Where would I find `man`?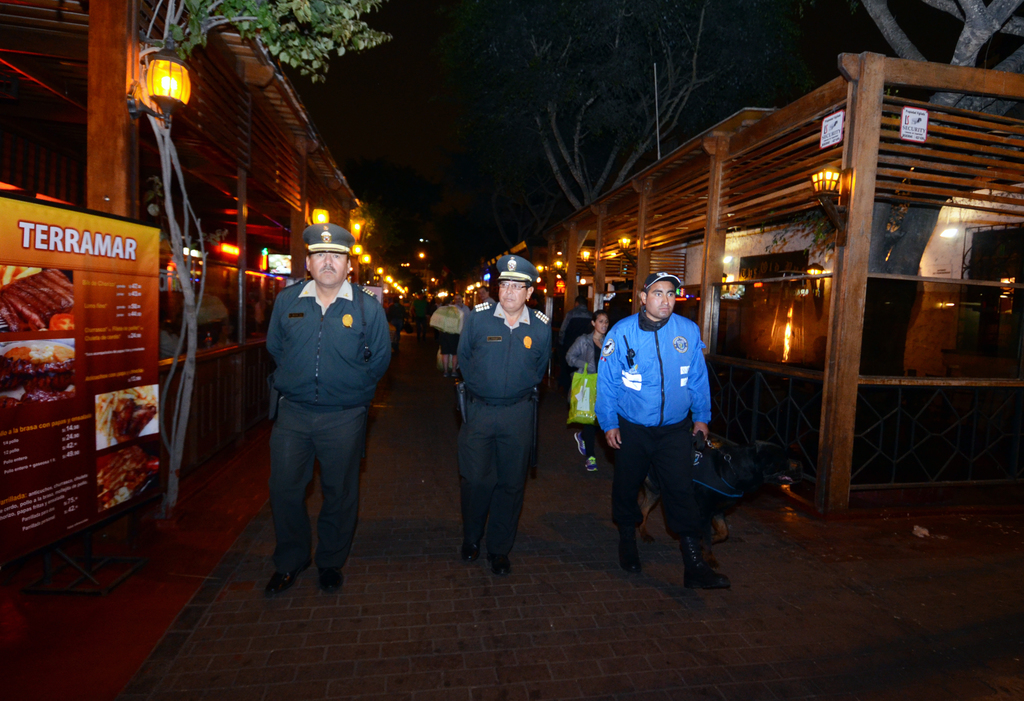
At bbox=(266, 222, 393, 600).
